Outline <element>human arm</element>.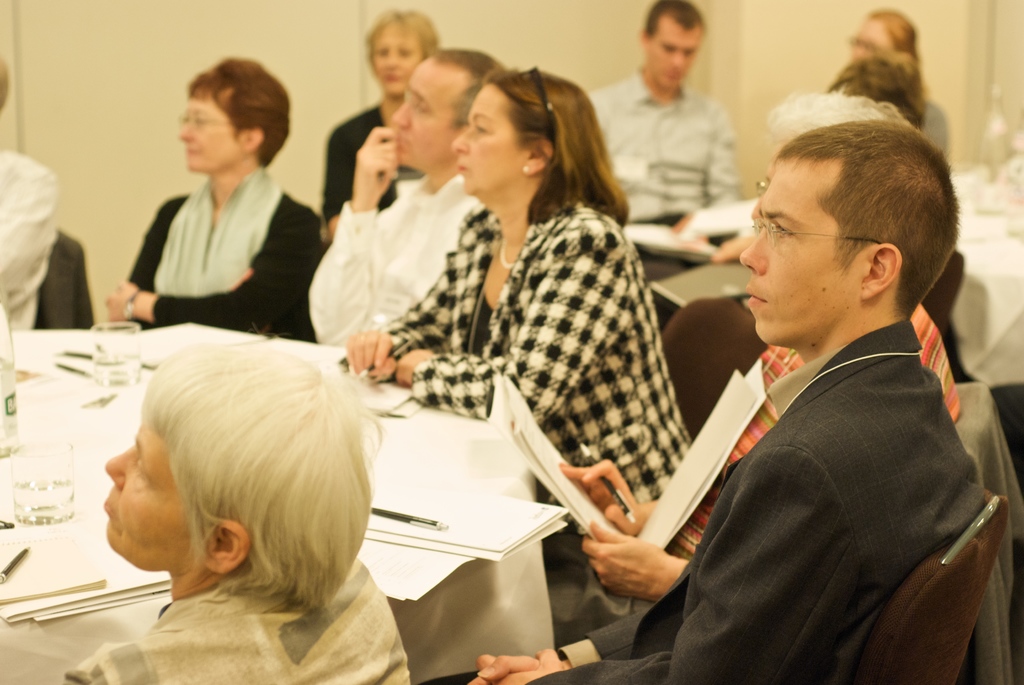
Outline: 299, 126, 425, 342.
